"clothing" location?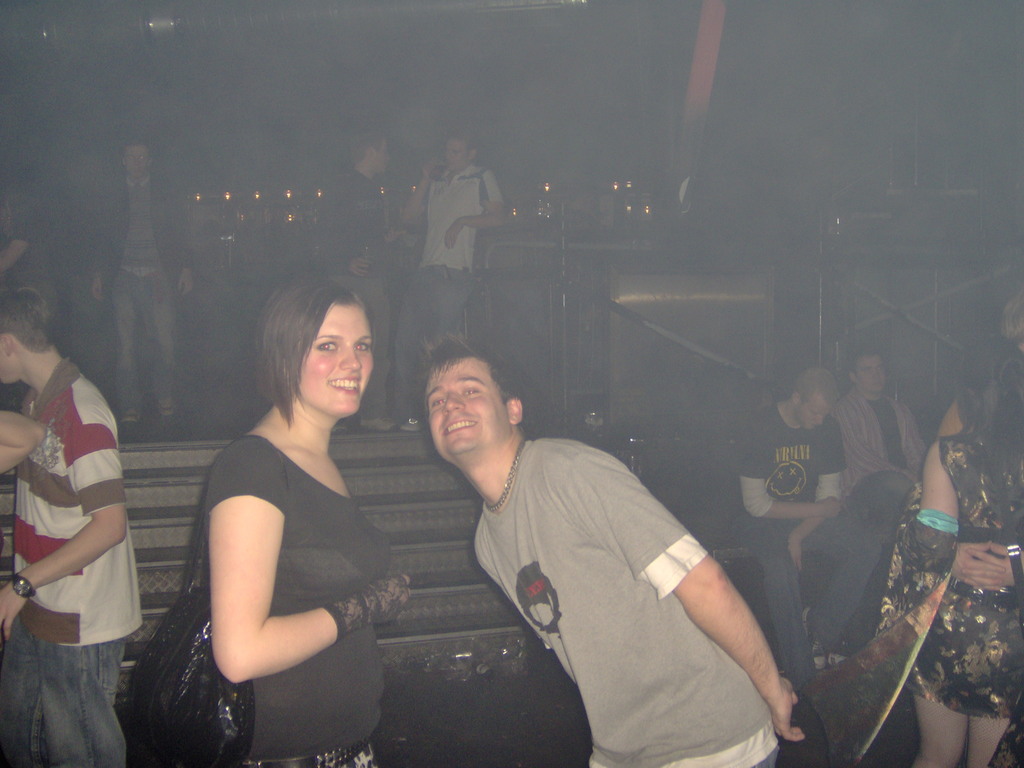
[828, 397, 932, 548]
